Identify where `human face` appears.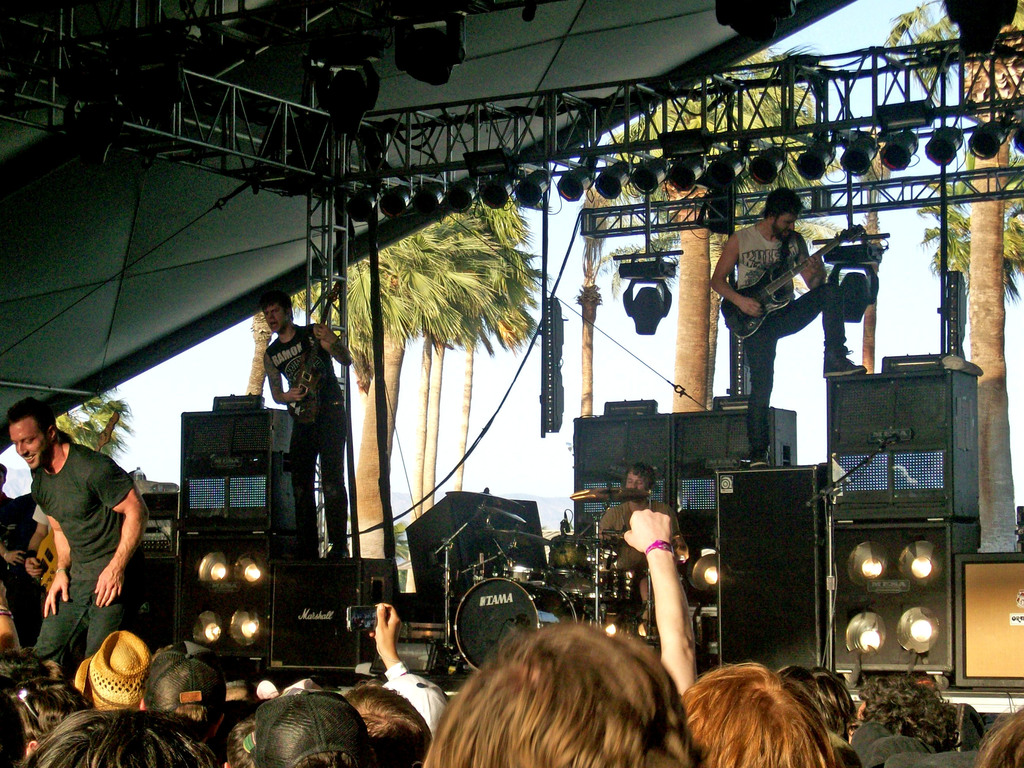
Appears at region(10, 417, 52, 471).
